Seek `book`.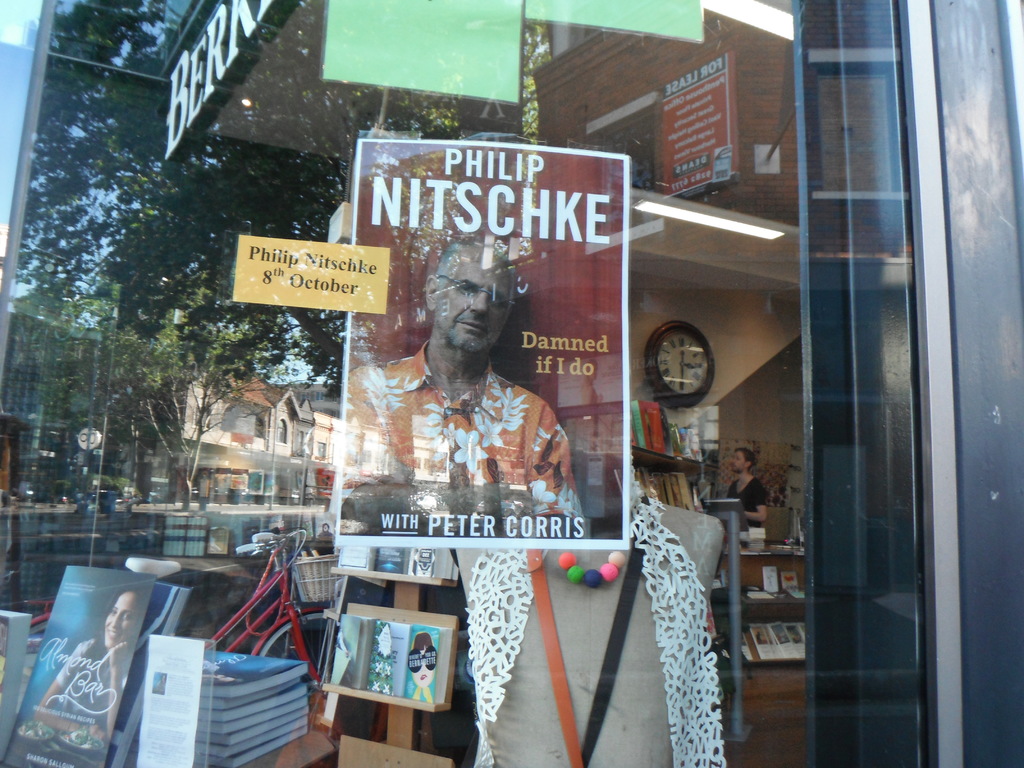
BBox(8, 570, 132, 767).
